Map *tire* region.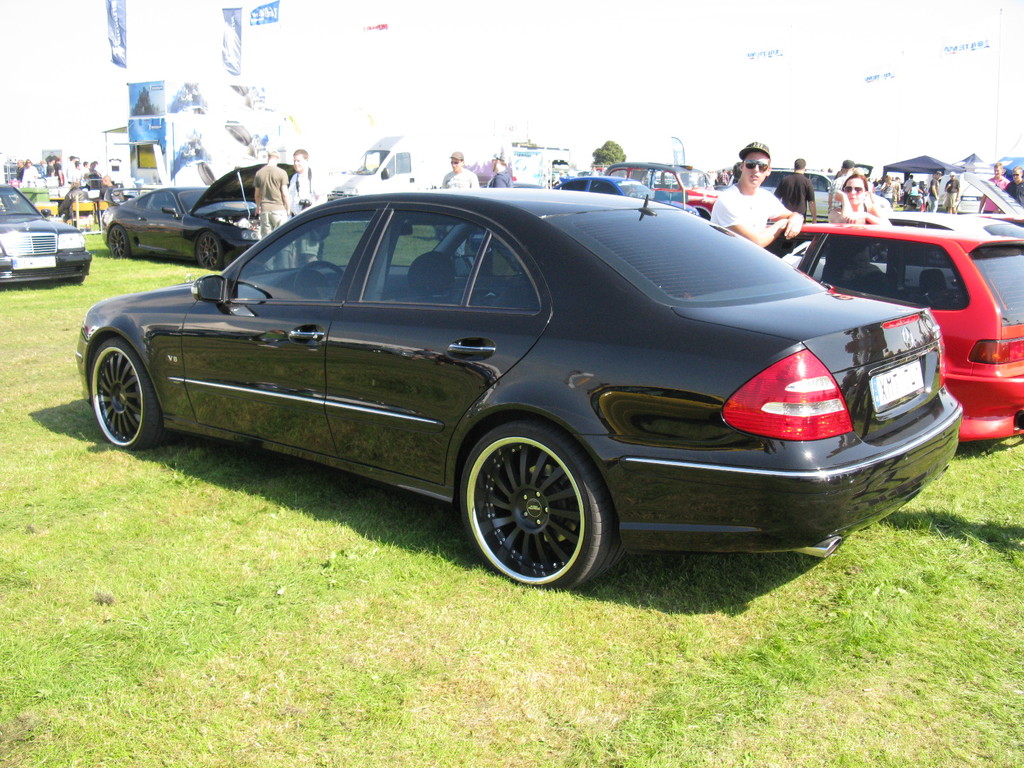
Mapped to {"x1": 100, "y1": 225, "x2": 127, "y2": 256}.
